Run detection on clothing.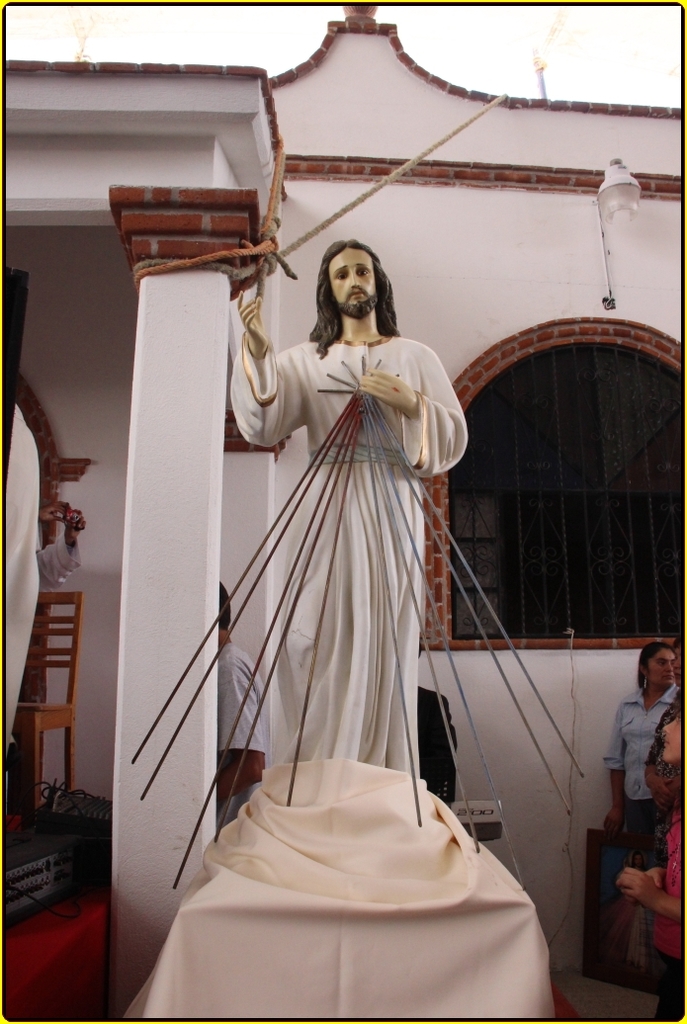
Result: BBox(214, 639, 265, 834).
